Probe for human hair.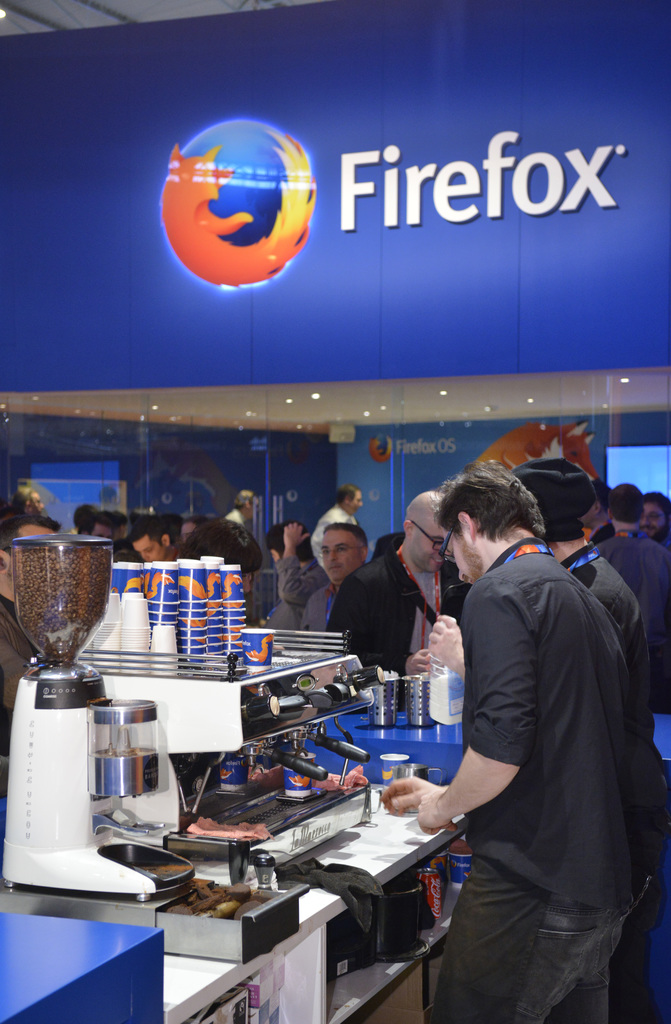
Probe result: pyautogui.locateOnScreen(432, 462, 550, 556).
